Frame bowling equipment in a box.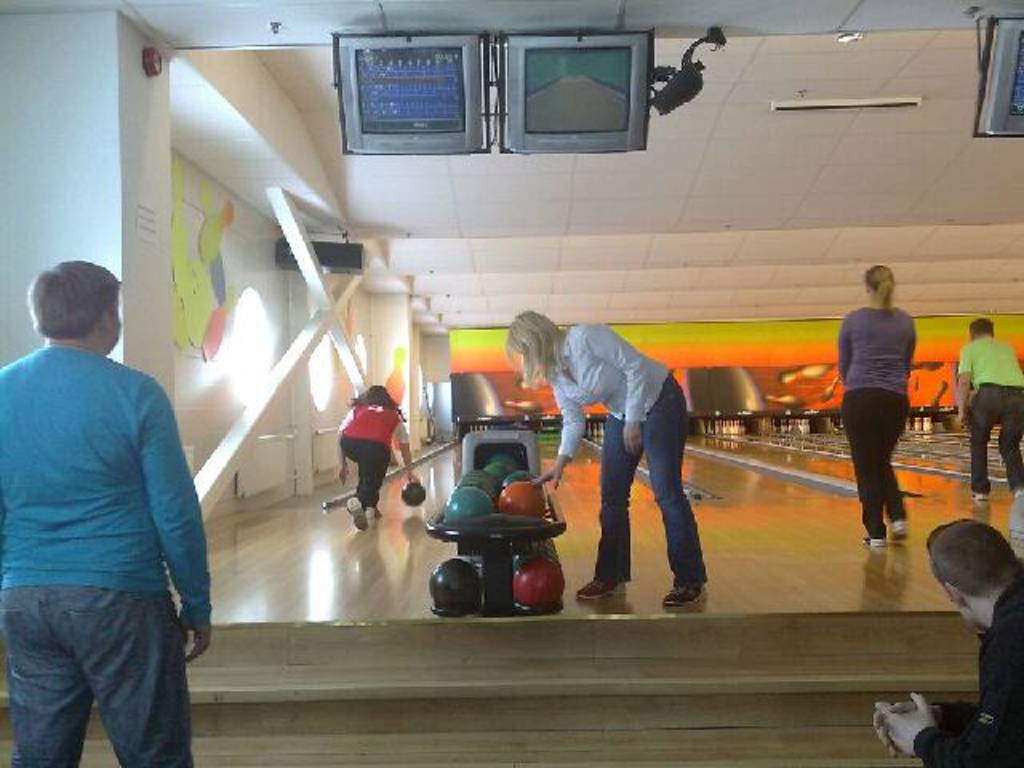
rect(819, 376, 840, 402).
